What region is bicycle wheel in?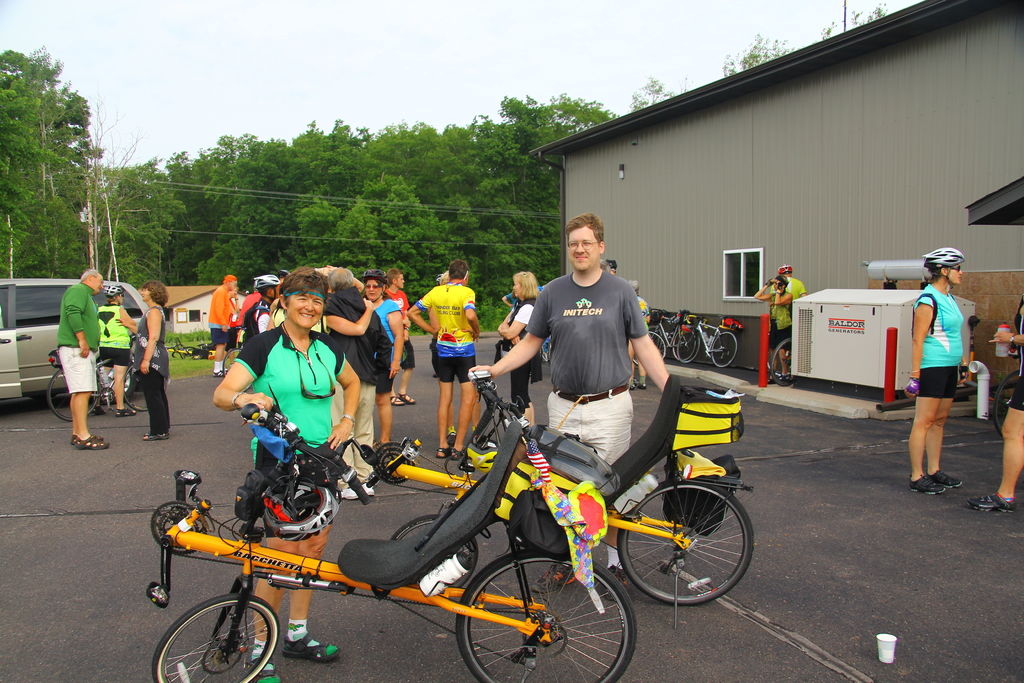
rect(49, 369, 102, 423).
